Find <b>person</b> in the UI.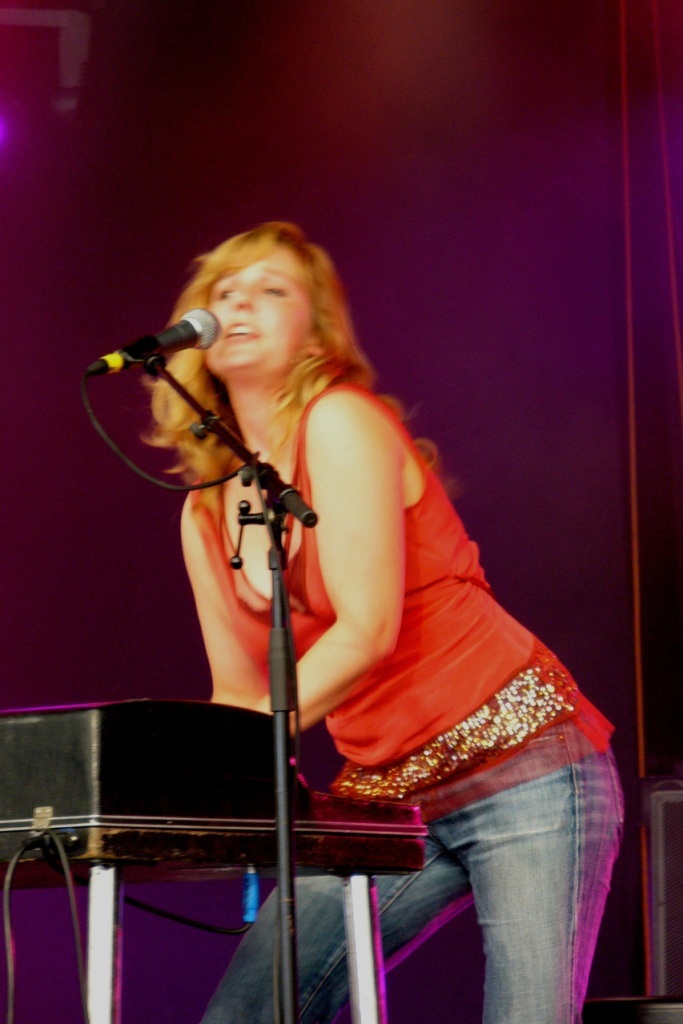
UI element at 154,225,628,1021.
